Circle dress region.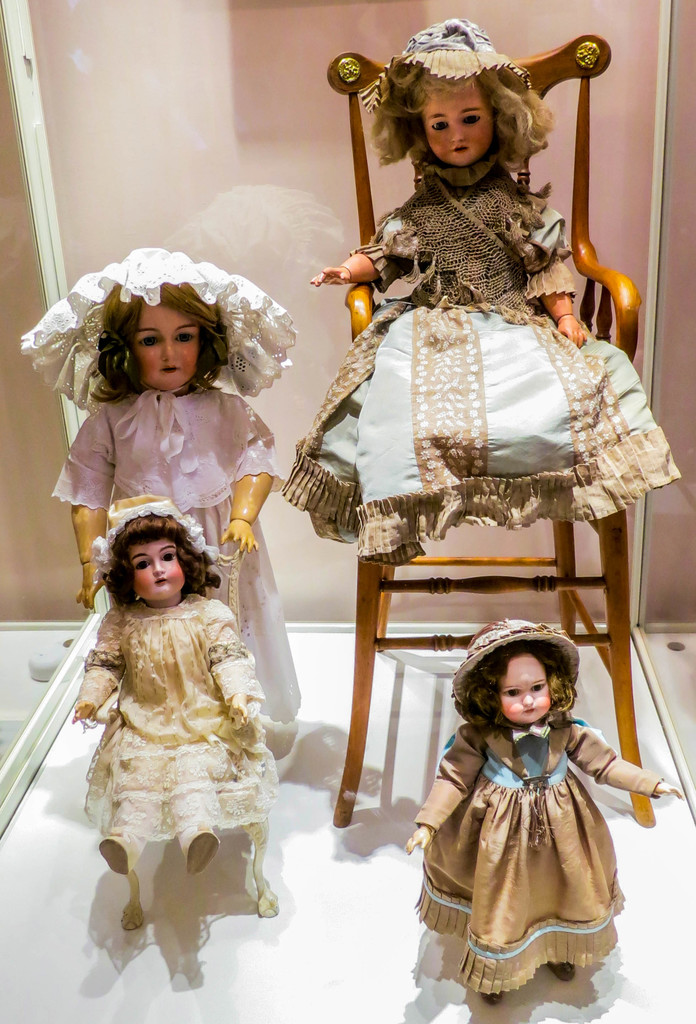
Region: box=[76, 601, 279, 841].
